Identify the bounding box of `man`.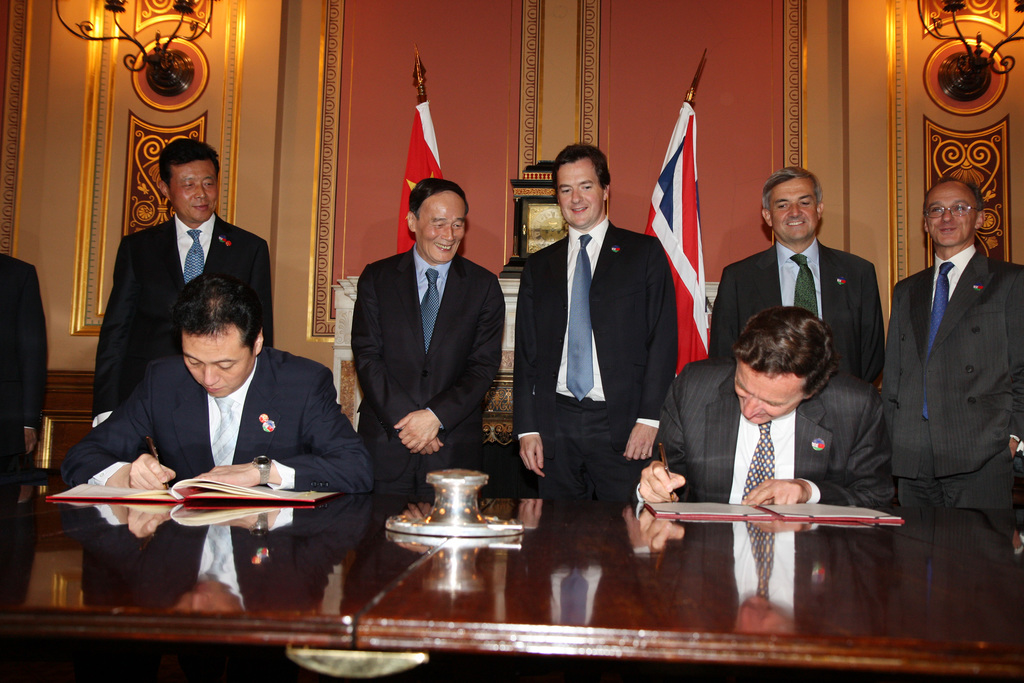
select_region(351, 173, 508, 498).
